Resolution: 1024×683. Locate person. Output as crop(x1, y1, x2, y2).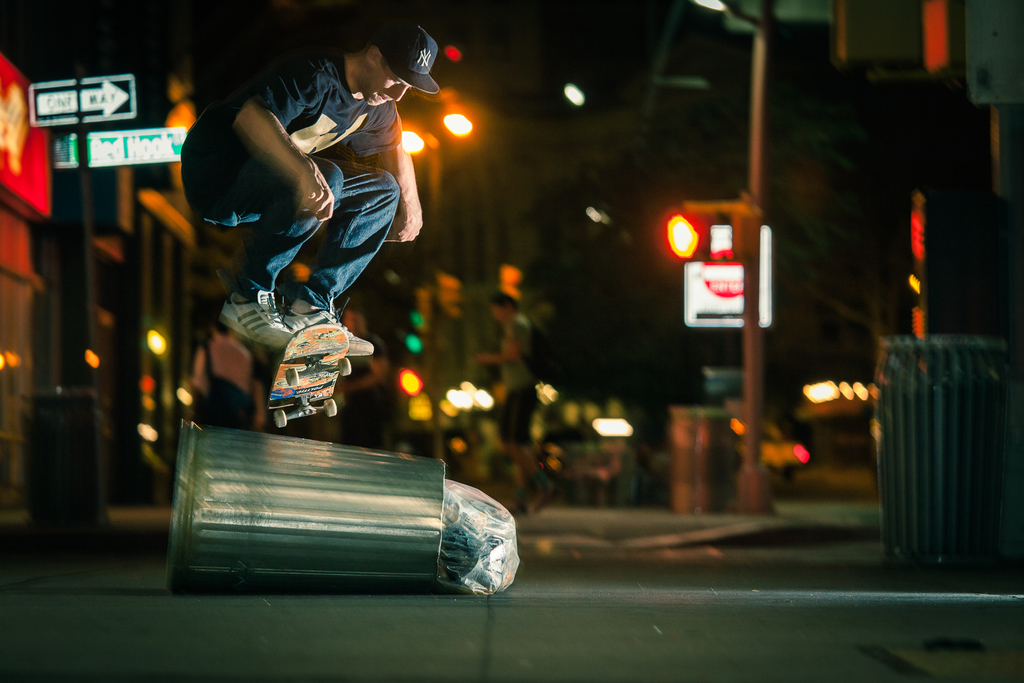
crop(476, 291, 557, 515).
